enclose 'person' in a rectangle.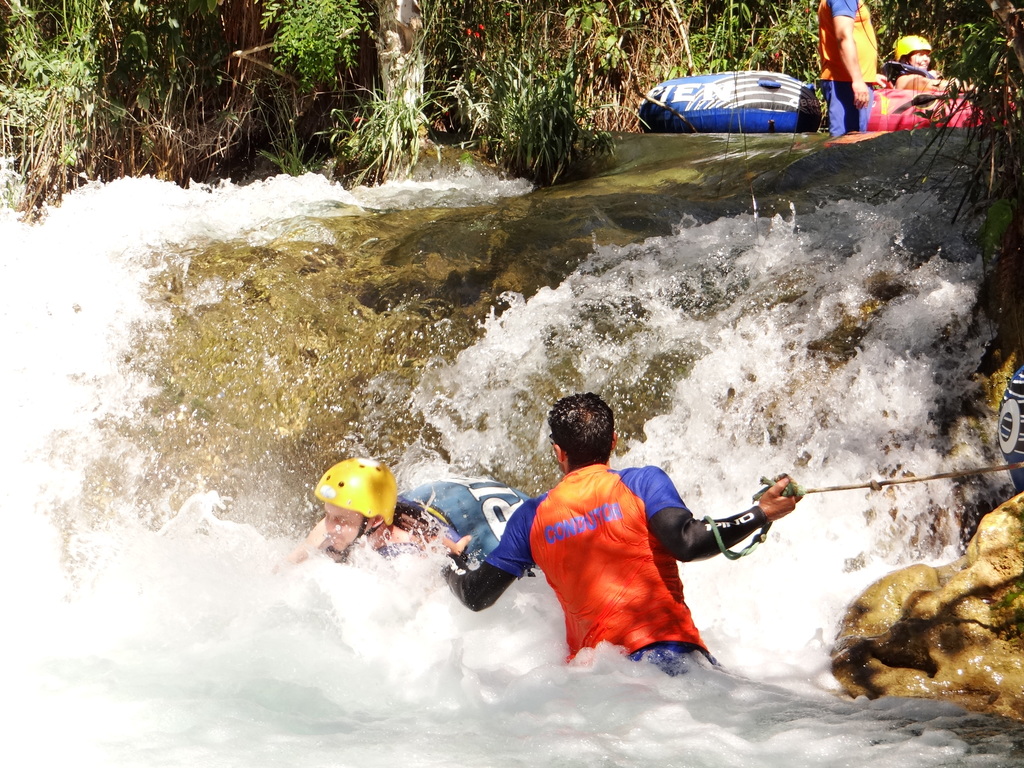
locate(441, 390, 798, 675).
